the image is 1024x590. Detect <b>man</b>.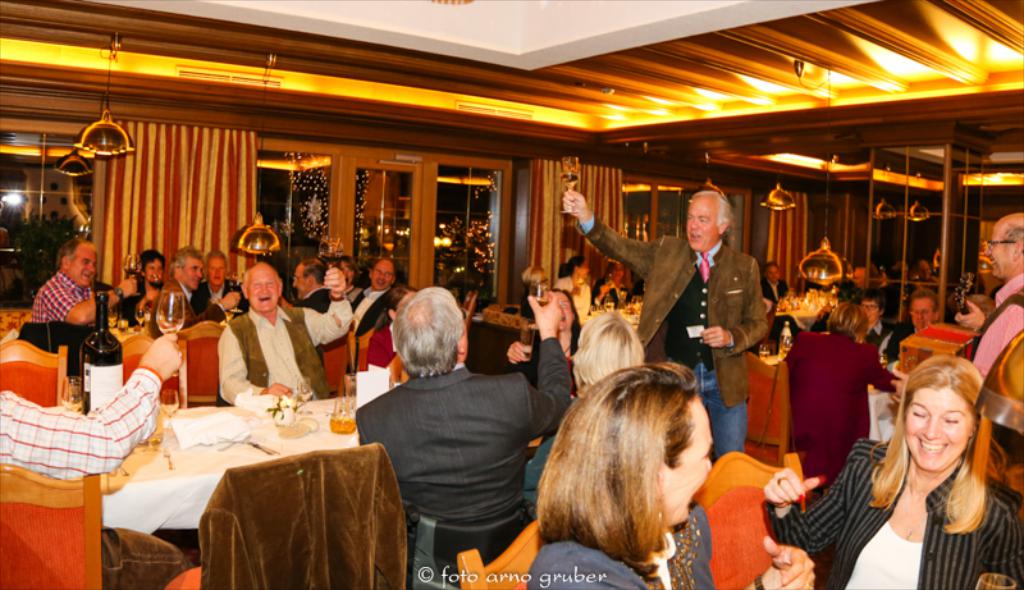
Detection: l=209, t=256, r=315, b=404.
